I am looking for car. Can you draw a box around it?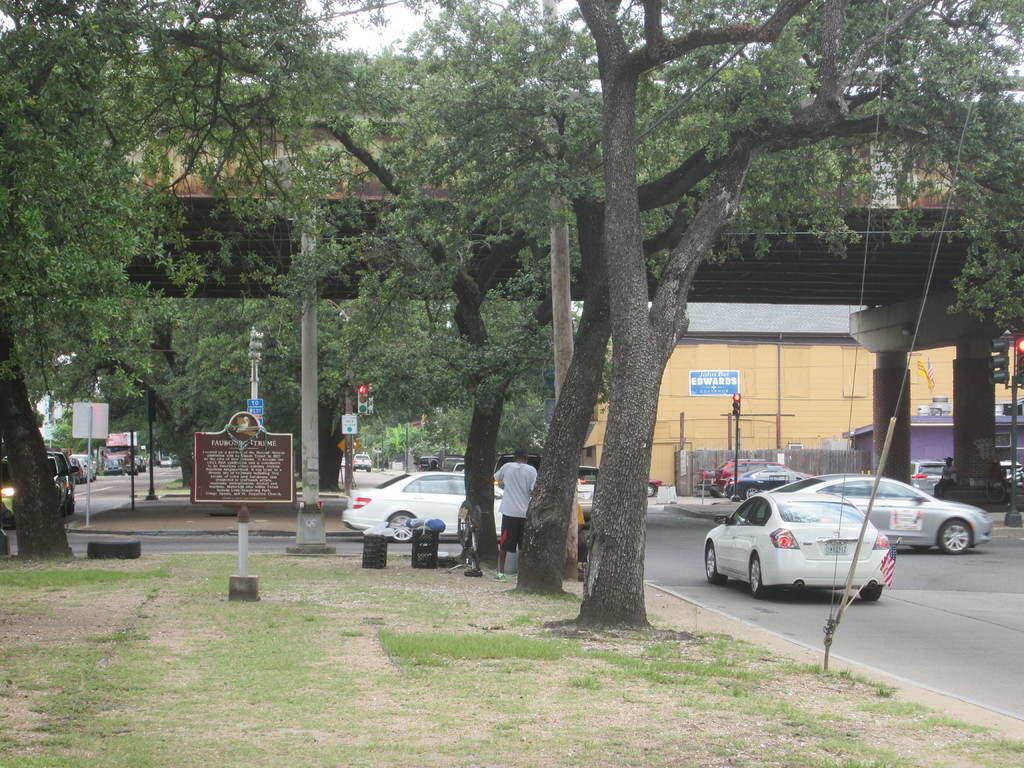
Sure, the bounding box is 0/452/63/522.
